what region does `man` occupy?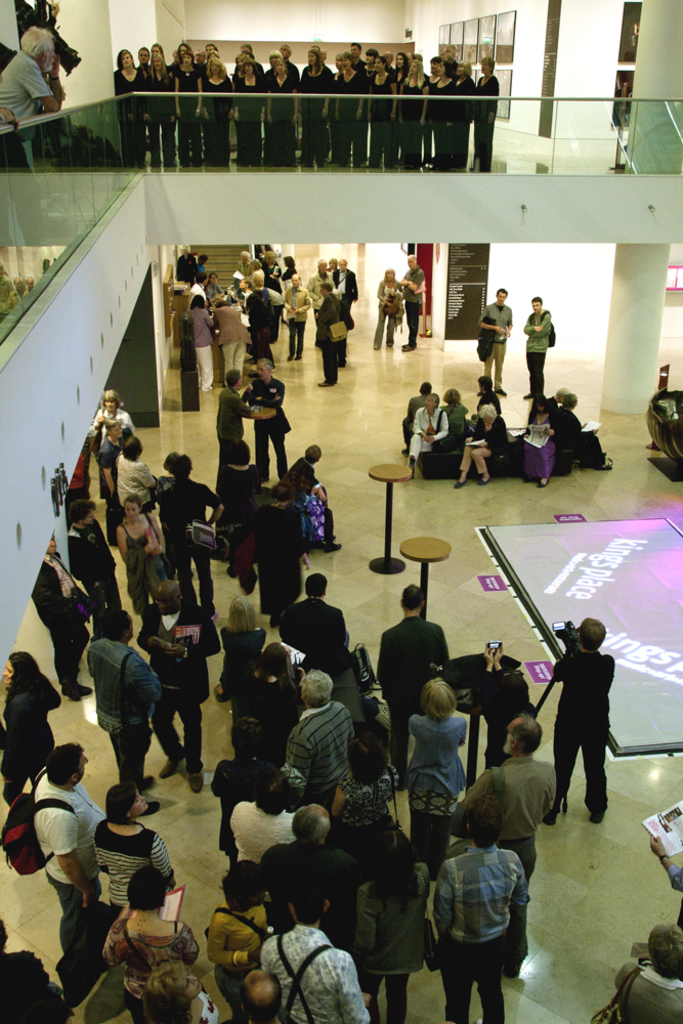
locate(229, 773, 300, 864).
